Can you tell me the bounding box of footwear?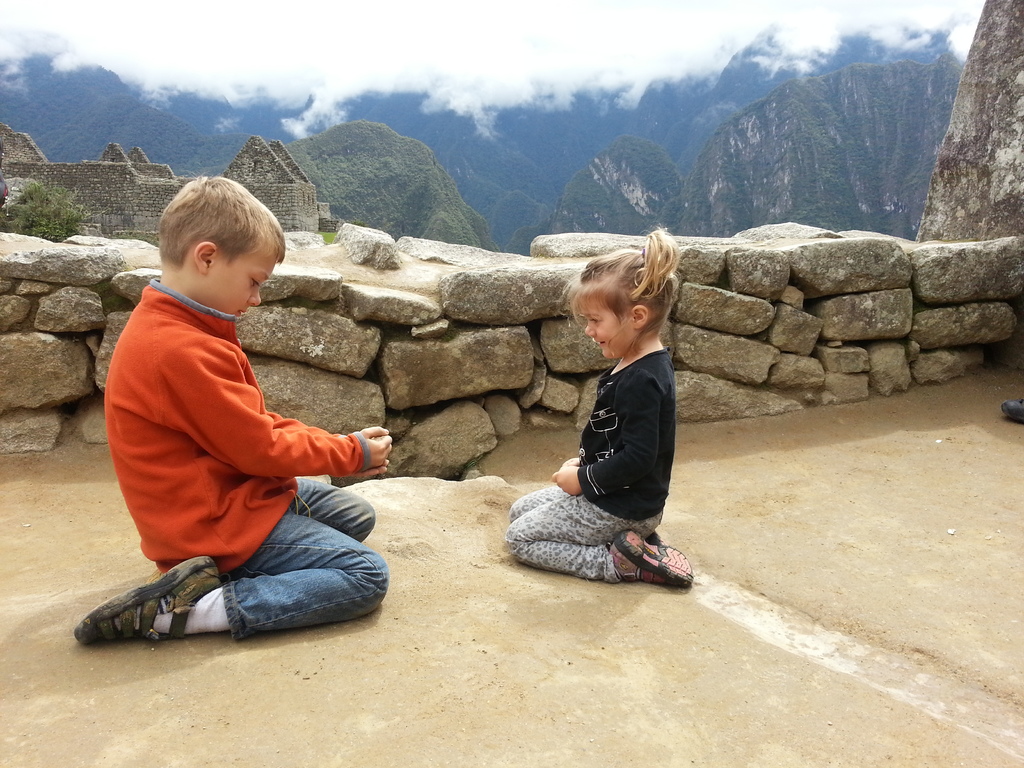
586,529,692,593.
